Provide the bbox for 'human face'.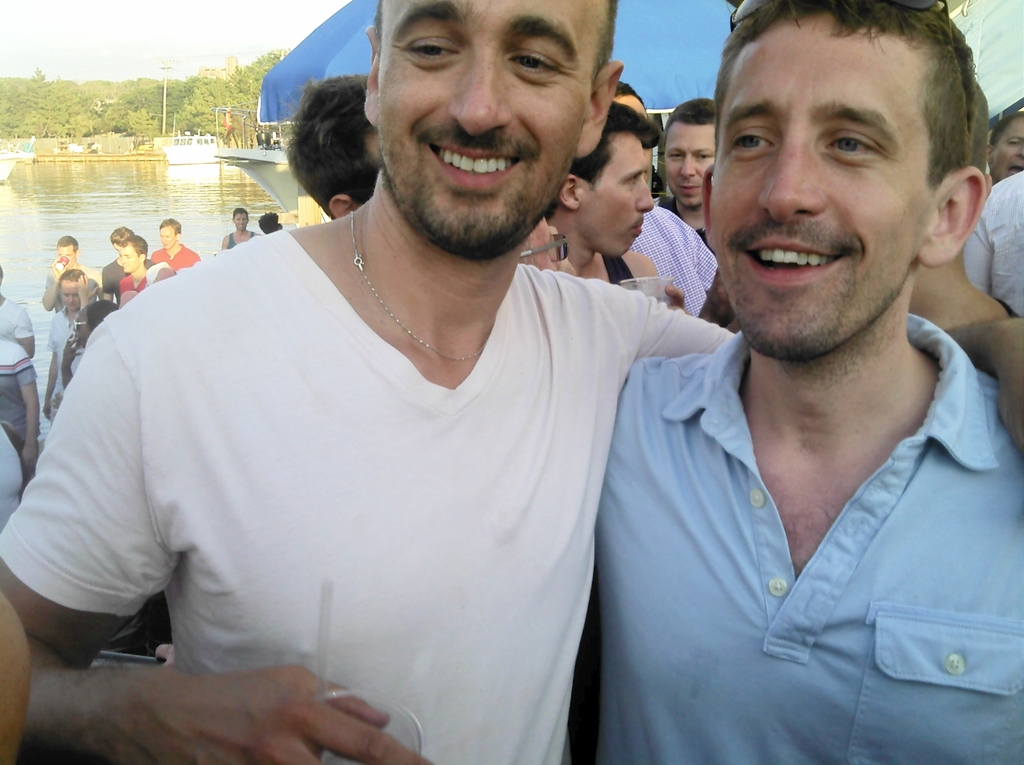
160:229:175:248.
